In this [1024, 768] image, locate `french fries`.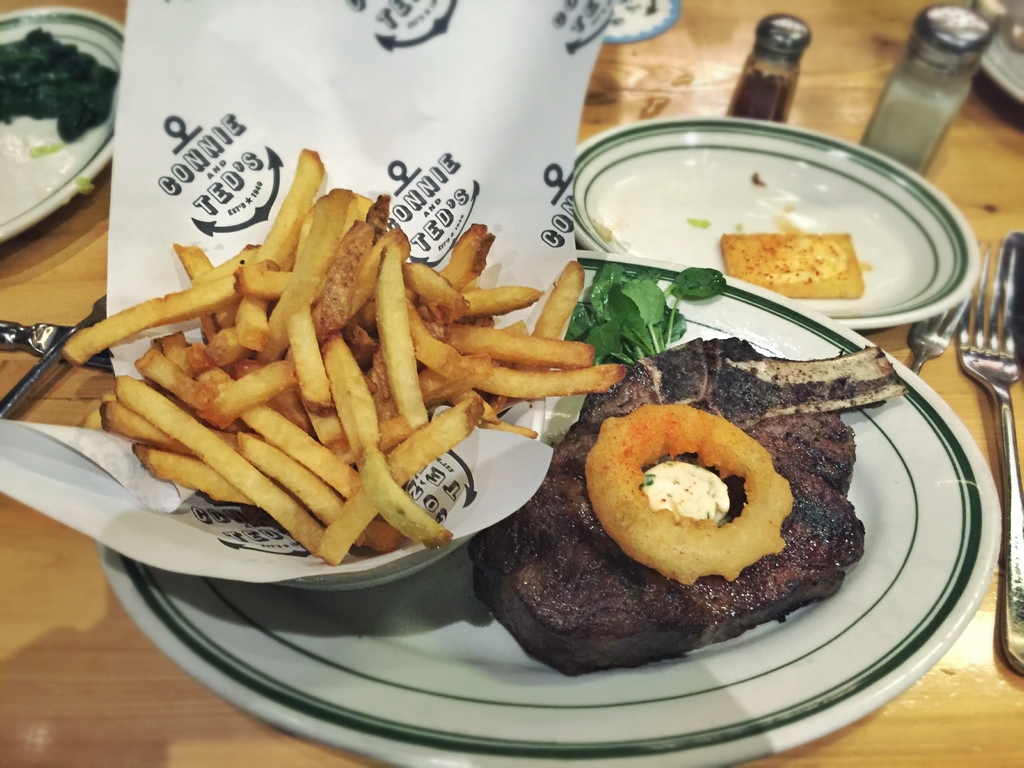
Bounding box: bbox=(260, 180, 353, 361).
